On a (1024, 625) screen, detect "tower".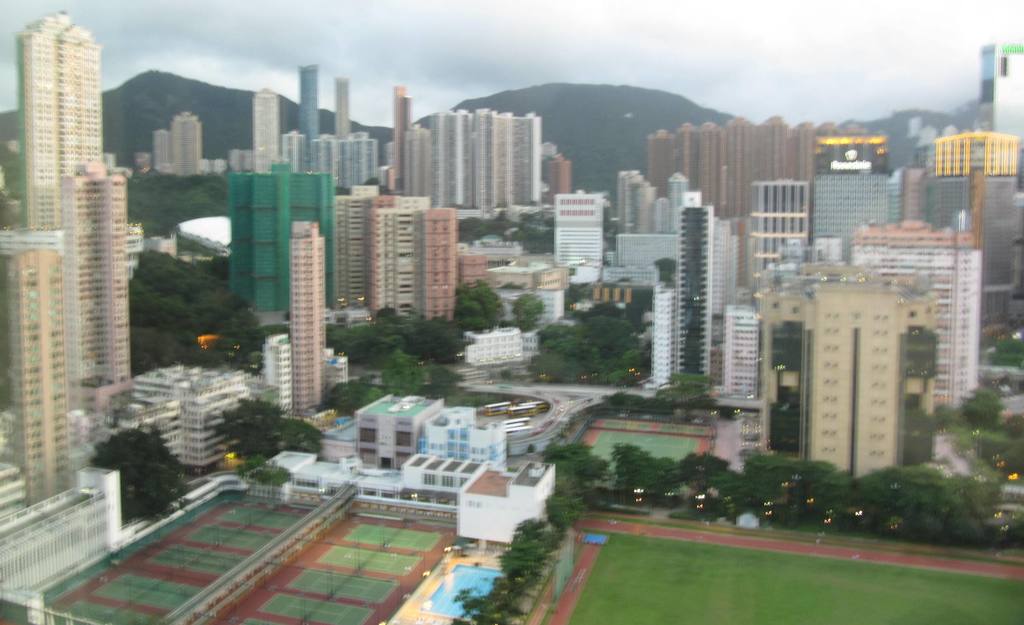
[x1=255, y1=89, x2=276, y2=178].
